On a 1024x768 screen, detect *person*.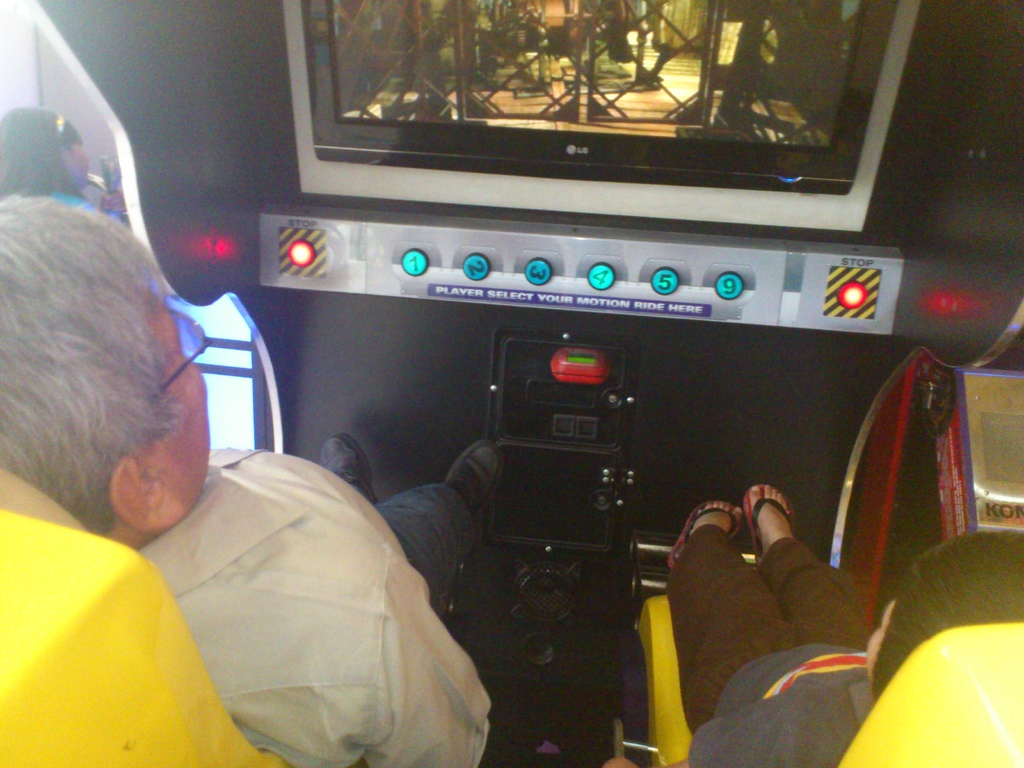
(0,106,125,223).
